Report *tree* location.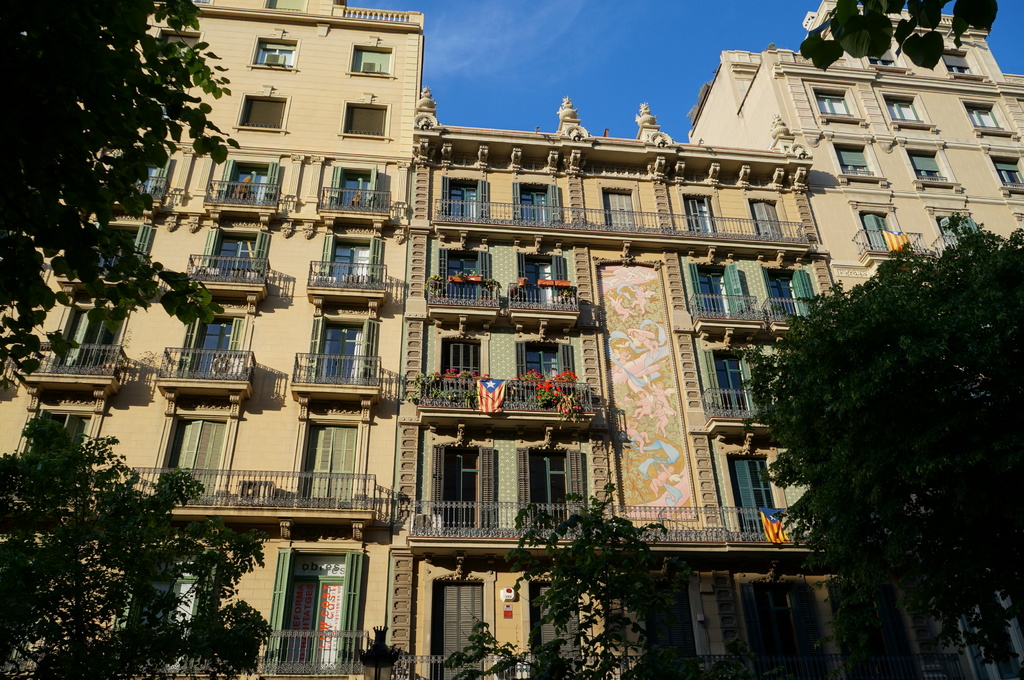
Report: [755, 188, 1005, 630].
